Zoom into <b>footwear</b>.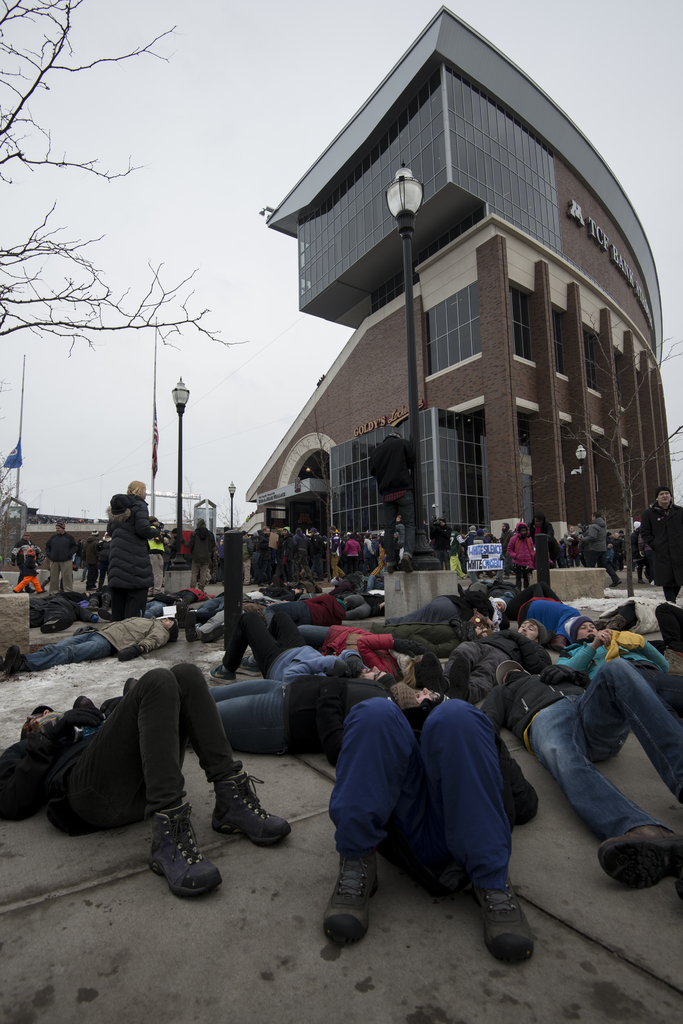
Zoom target: crop(237, 648, 263, 676).
